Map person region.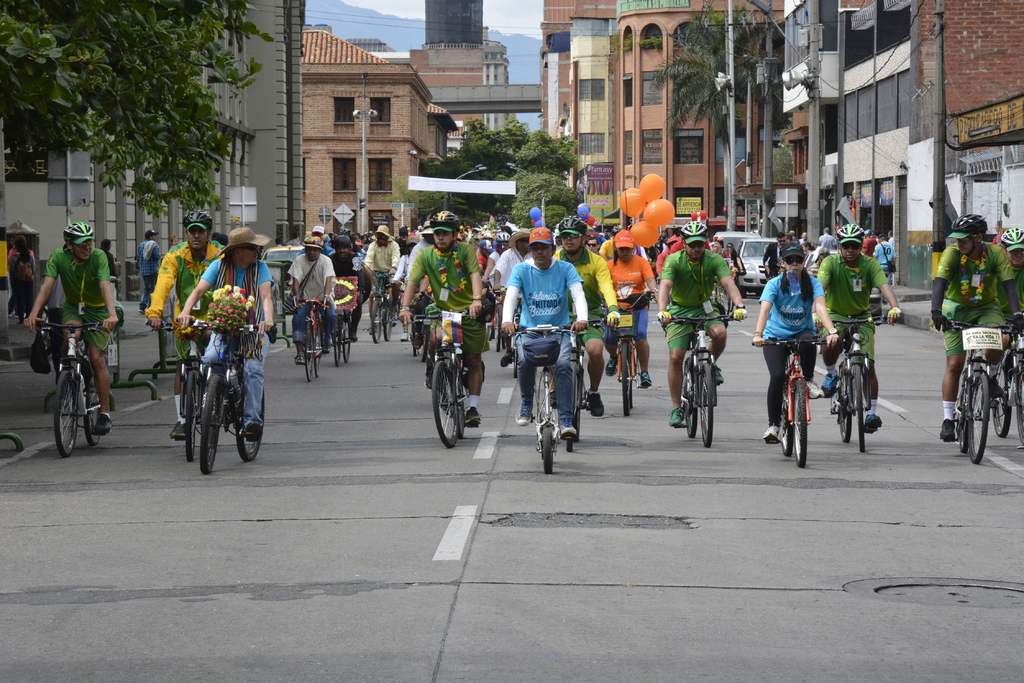
Mapped to detection(493, 228, 532, 358).
